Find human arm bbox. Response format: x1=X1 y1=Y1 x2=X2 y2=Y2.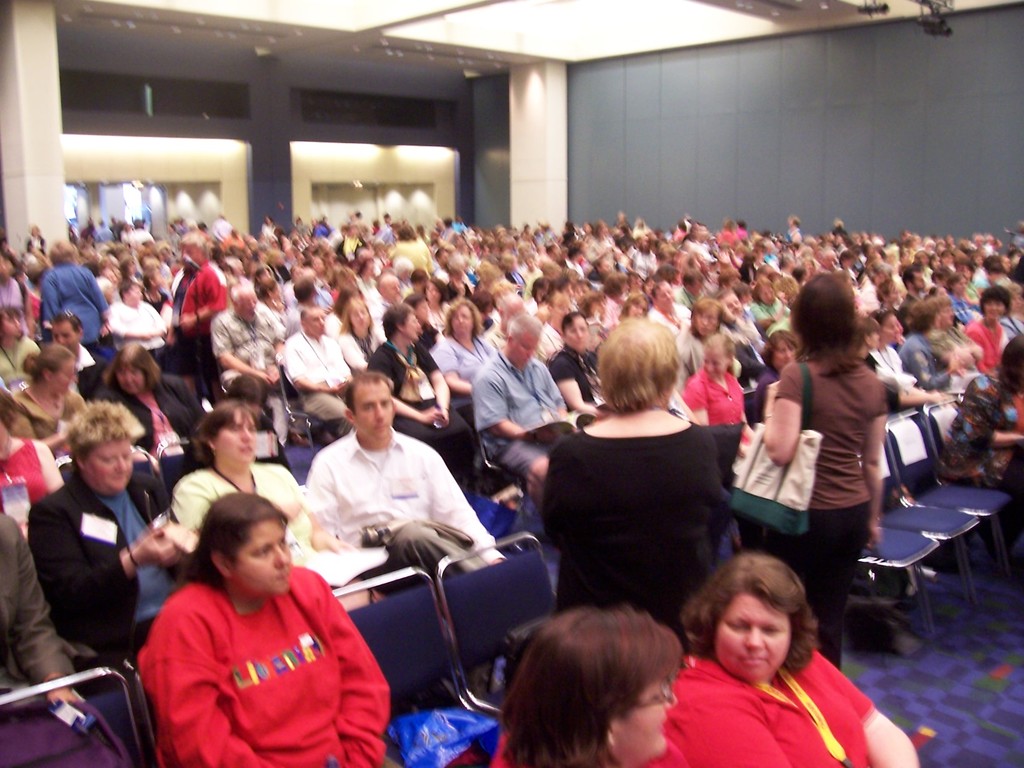
x1=808 y1=652 x2=923 y2=767.
